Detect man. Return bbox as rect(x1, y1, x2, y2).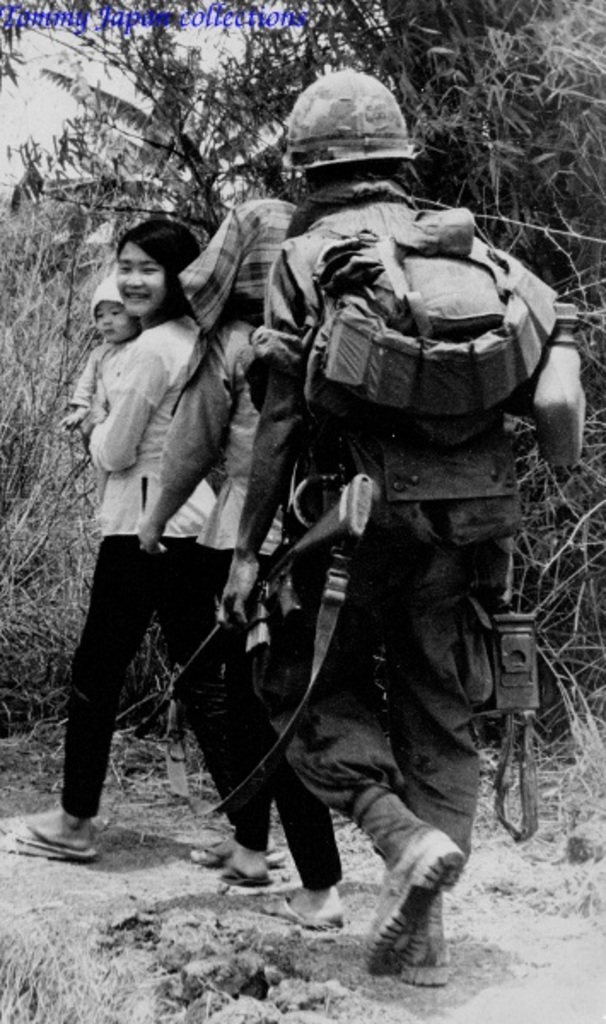
rect(196, 43, 584, 976).
